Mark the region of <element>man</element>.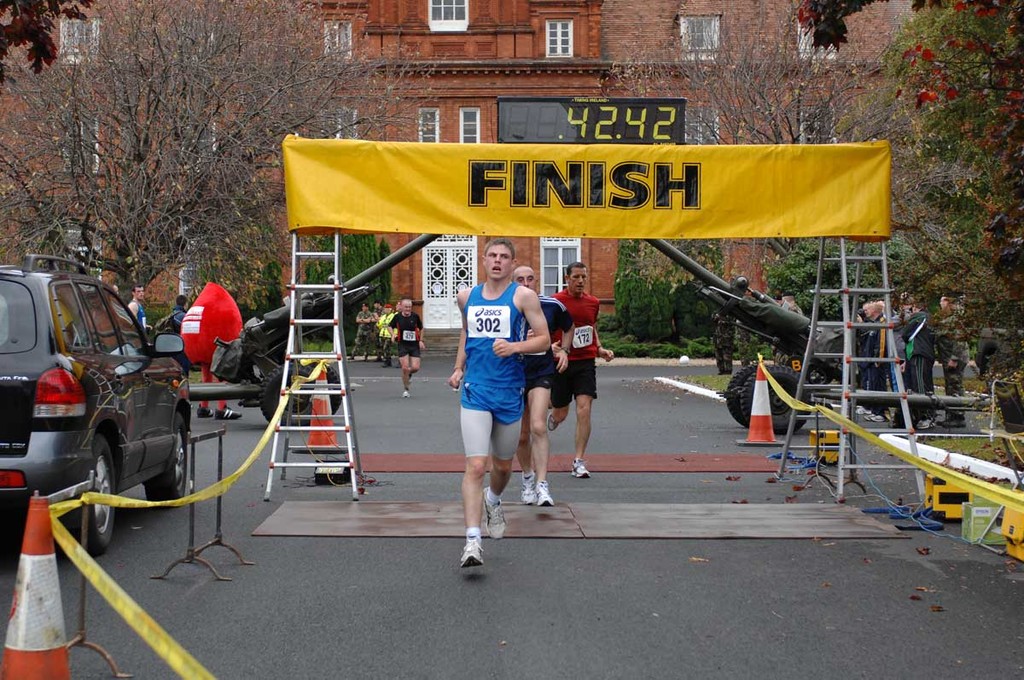
Region: <box>544,260,614,482</box>.
